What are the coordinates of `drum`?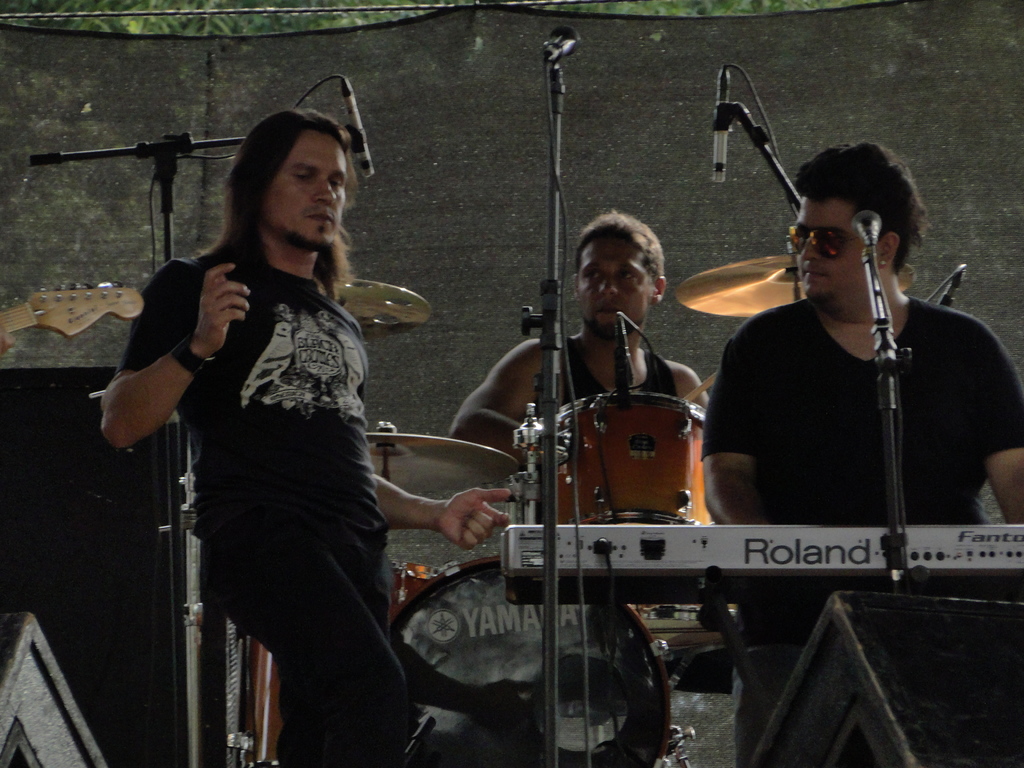
detection(631, 605, 744, 652).
